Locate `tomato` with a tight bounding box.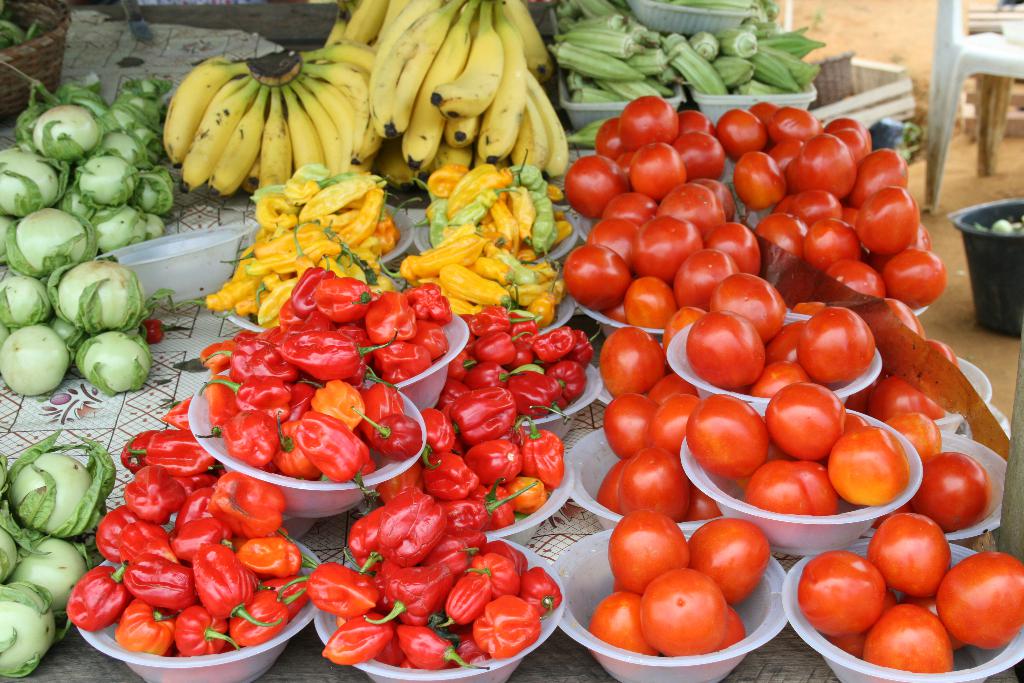
bbox=[687, 304, 766, 386].
